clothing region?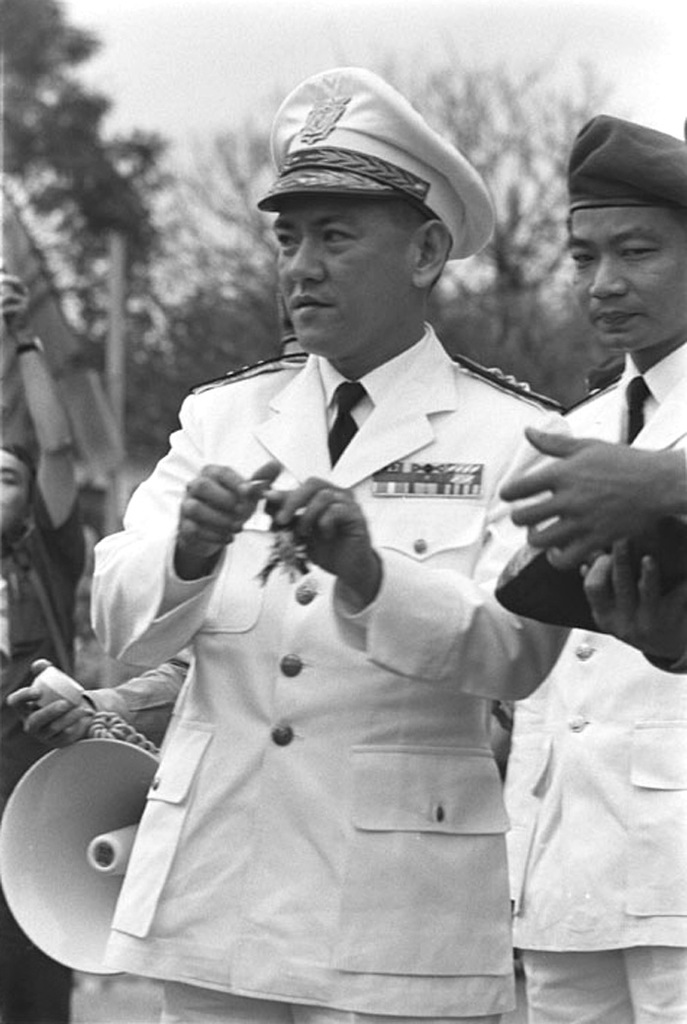
(73,280,623,1023)
